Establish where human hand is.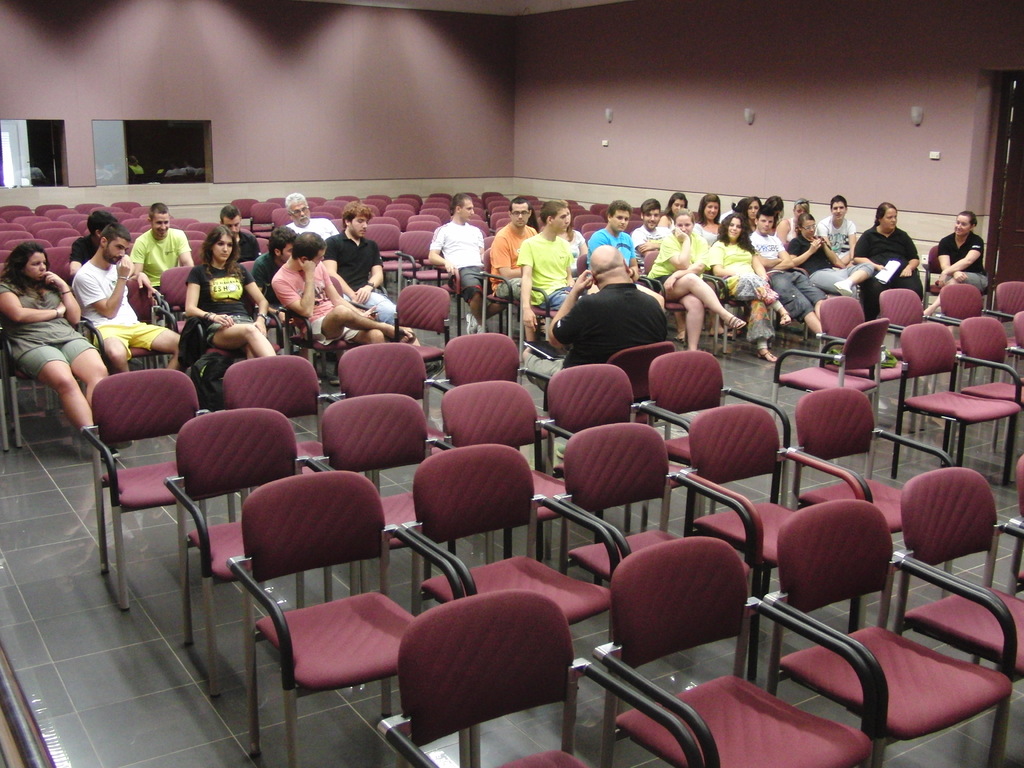
Established at pyautogui.locateOnScreen(364, 301, 376, 321).
